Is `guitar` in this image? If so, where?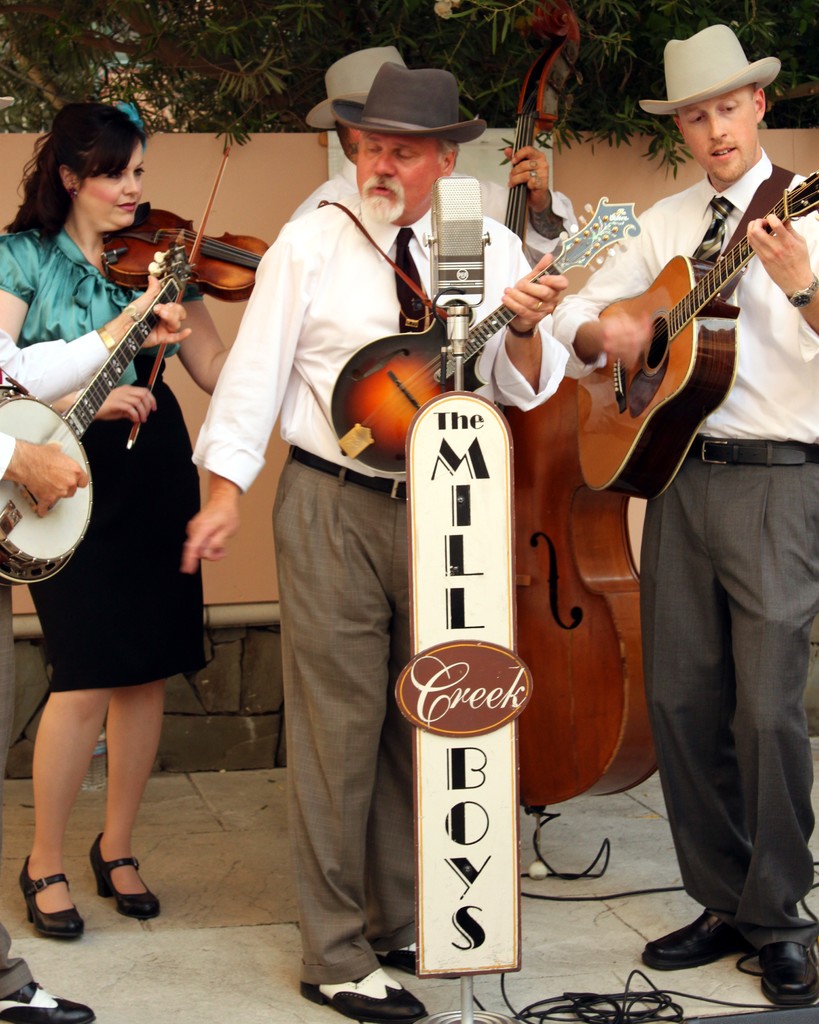
Yes, at rect(330, 194, 641, 476).
